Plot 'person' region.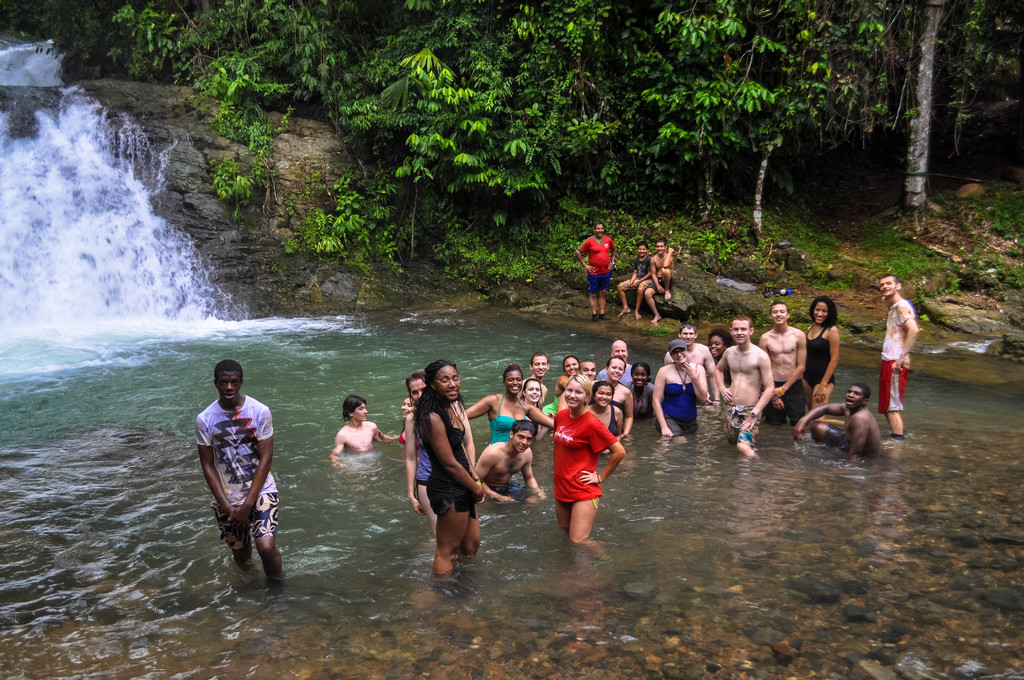
Plotted at (607,236,650,325).
